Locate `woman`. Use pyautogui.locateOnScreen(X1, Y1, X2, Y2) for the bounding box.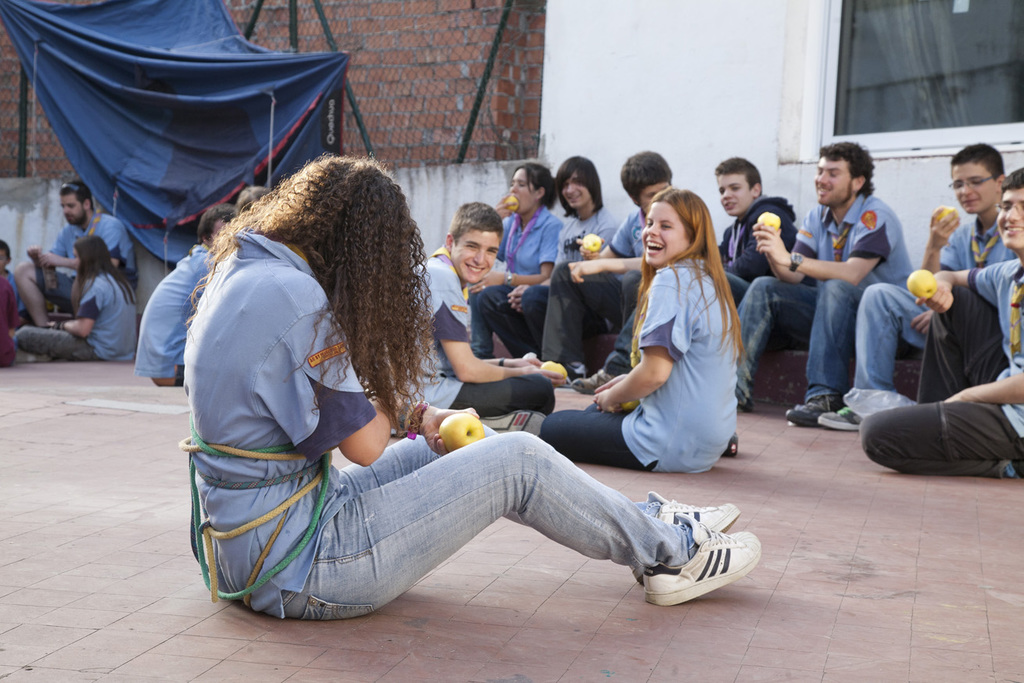
pyautogui.locateOnScreen(9, 229, 137, 362).
